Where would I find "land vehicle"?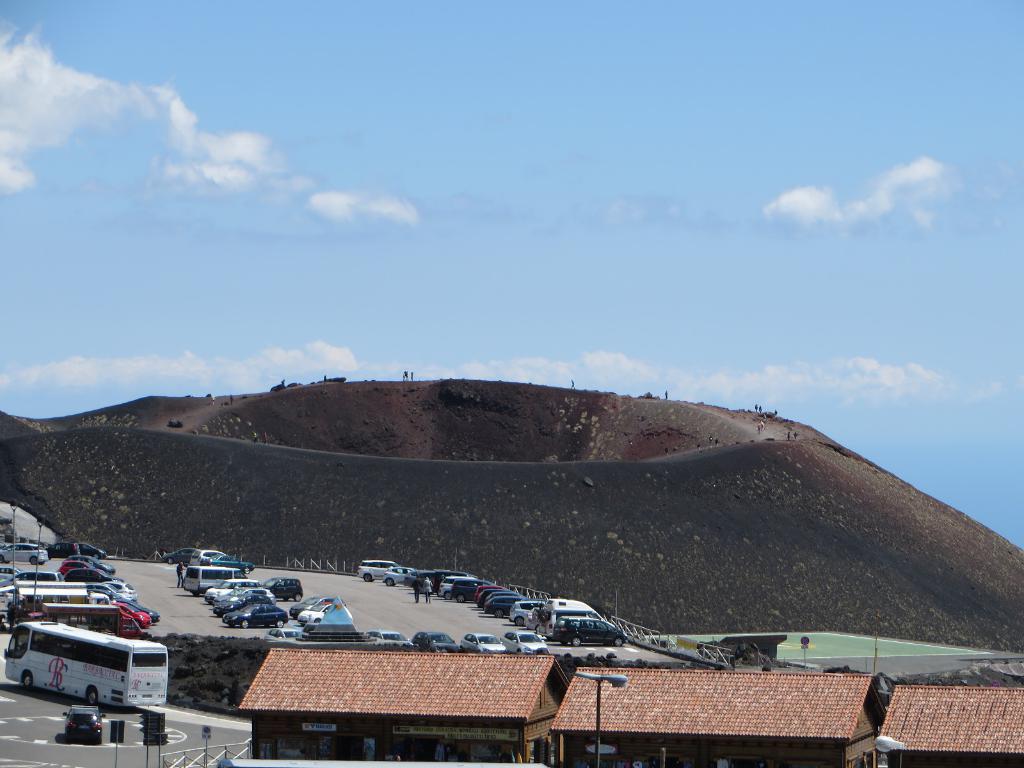
At rect(24, 629, 170, 733).
